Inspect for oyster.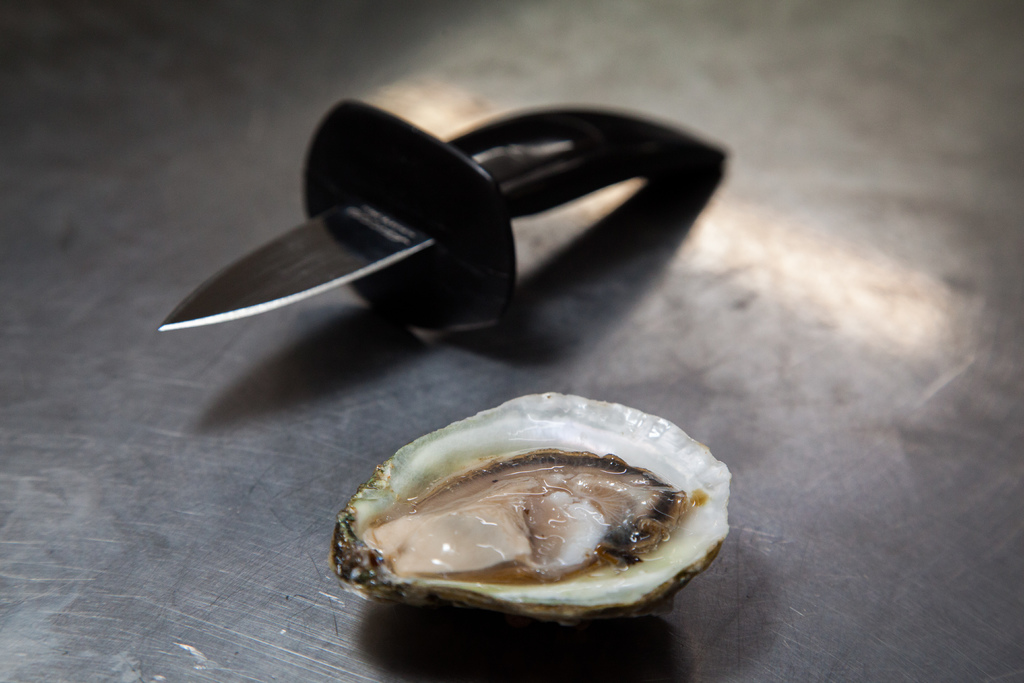
Inspection: bbox=(332, 386, 730, 629).
